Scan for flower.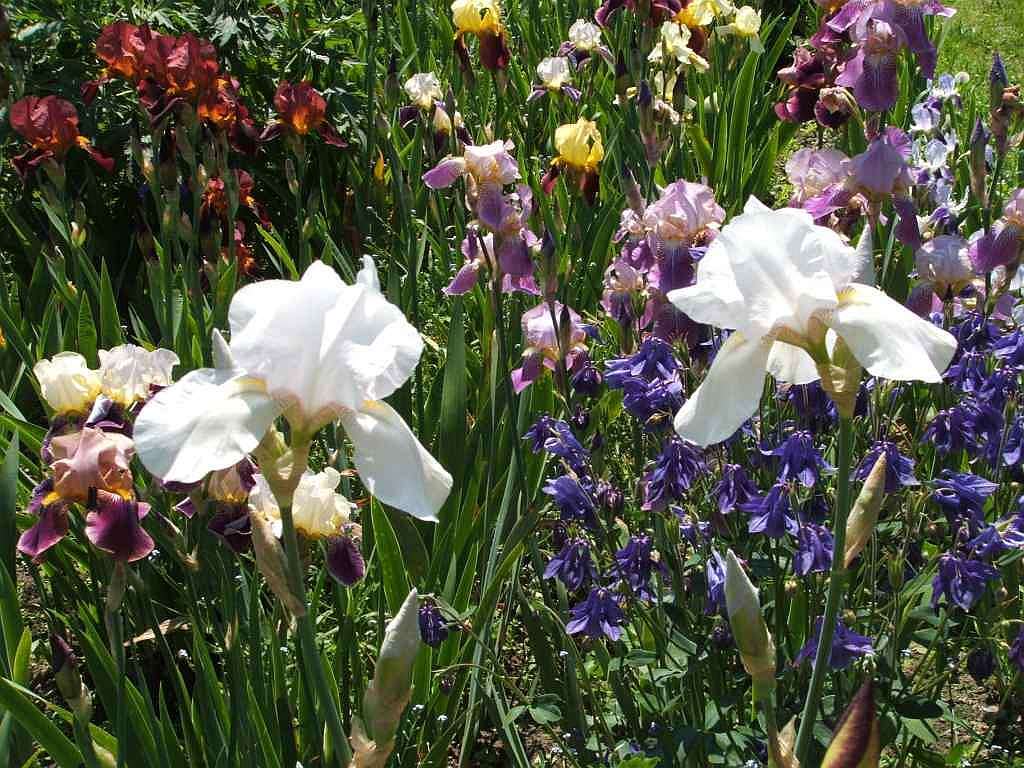
Scan result: 497 228 556 298.
